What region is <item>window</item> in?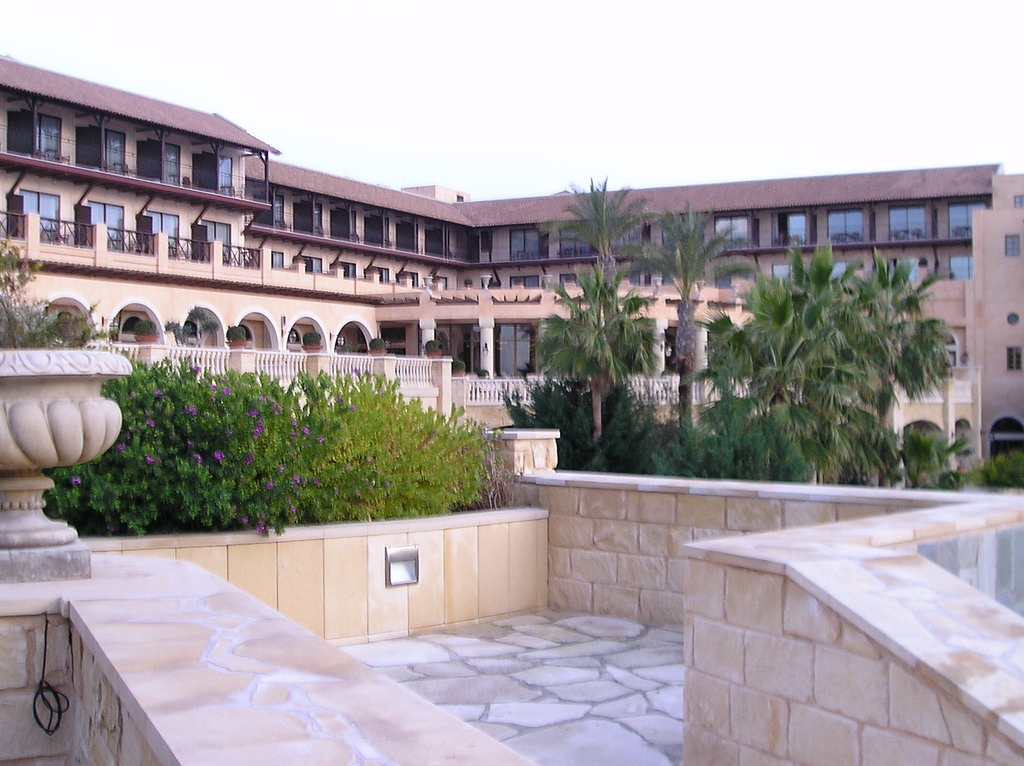
(left=428, top=224, right=447, bottom=262).
